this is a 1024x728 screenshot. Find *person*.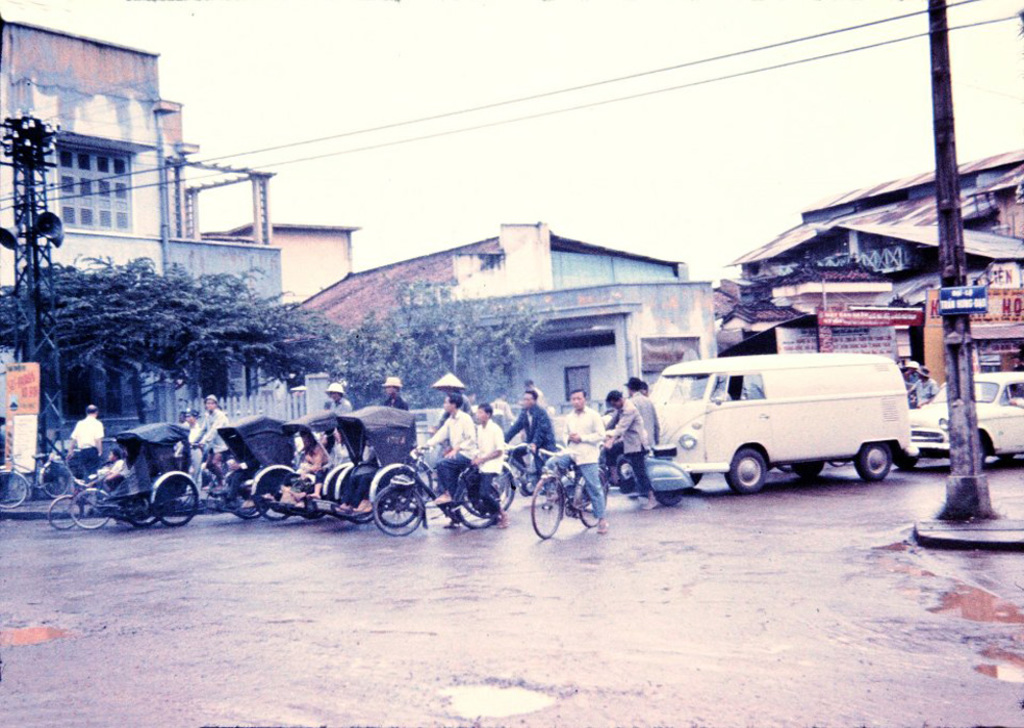
Bounding box: <box>182,390,242,480</box>.
